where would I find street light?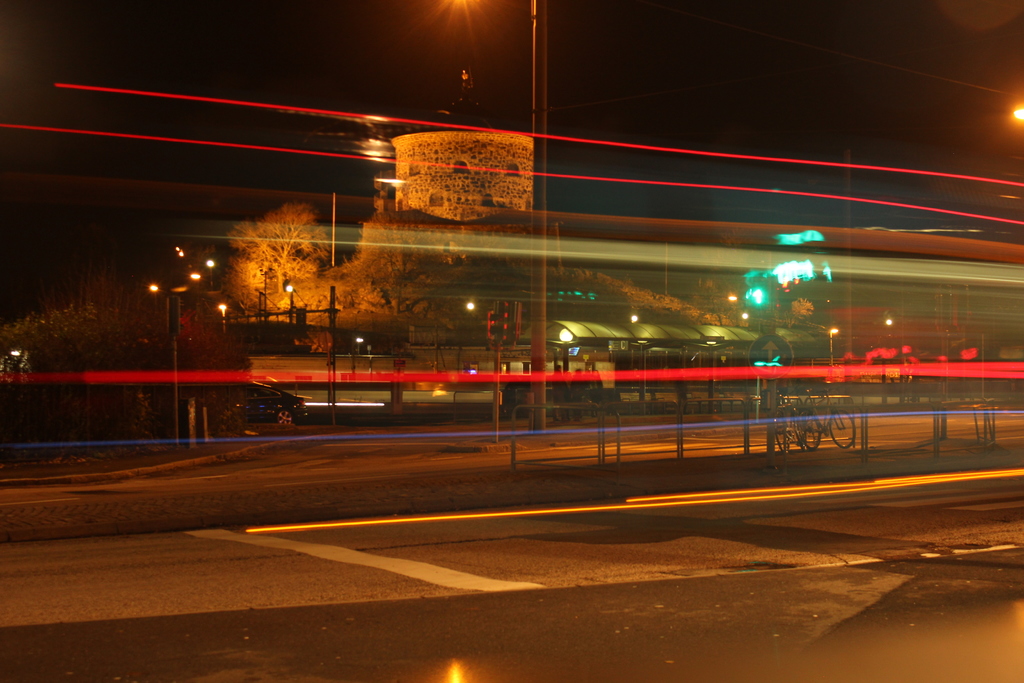
At [x1=283, y1=284, x2=294, y2=324].
